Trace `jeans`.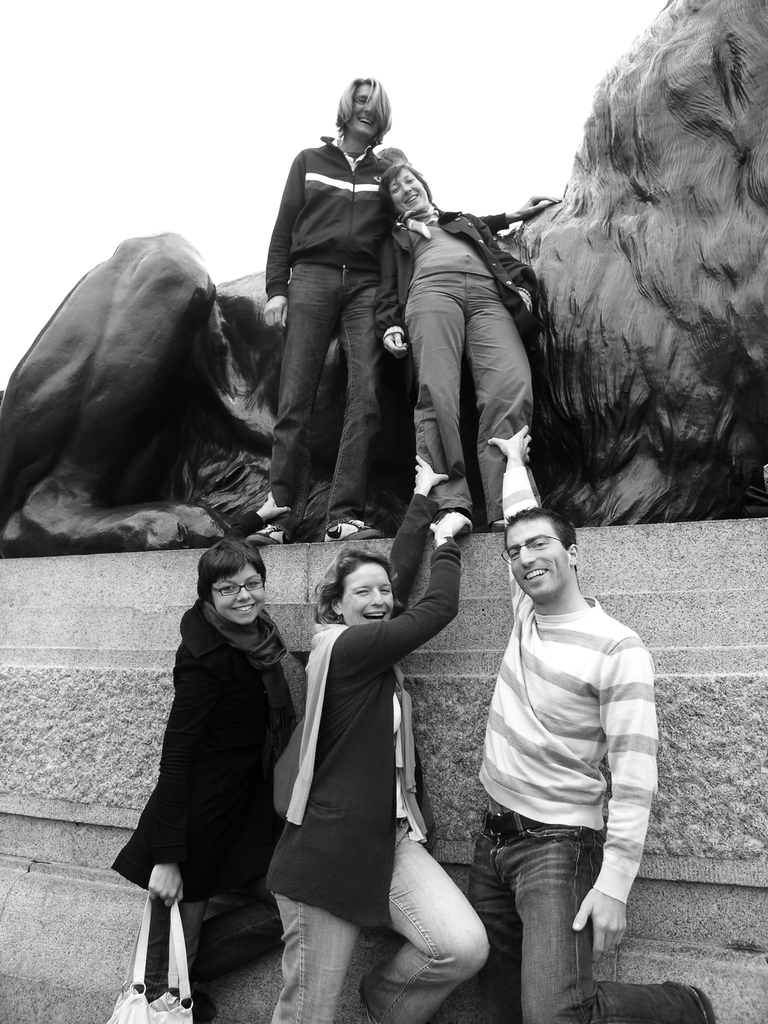
Traced to 266, 819, 488, 1022.
